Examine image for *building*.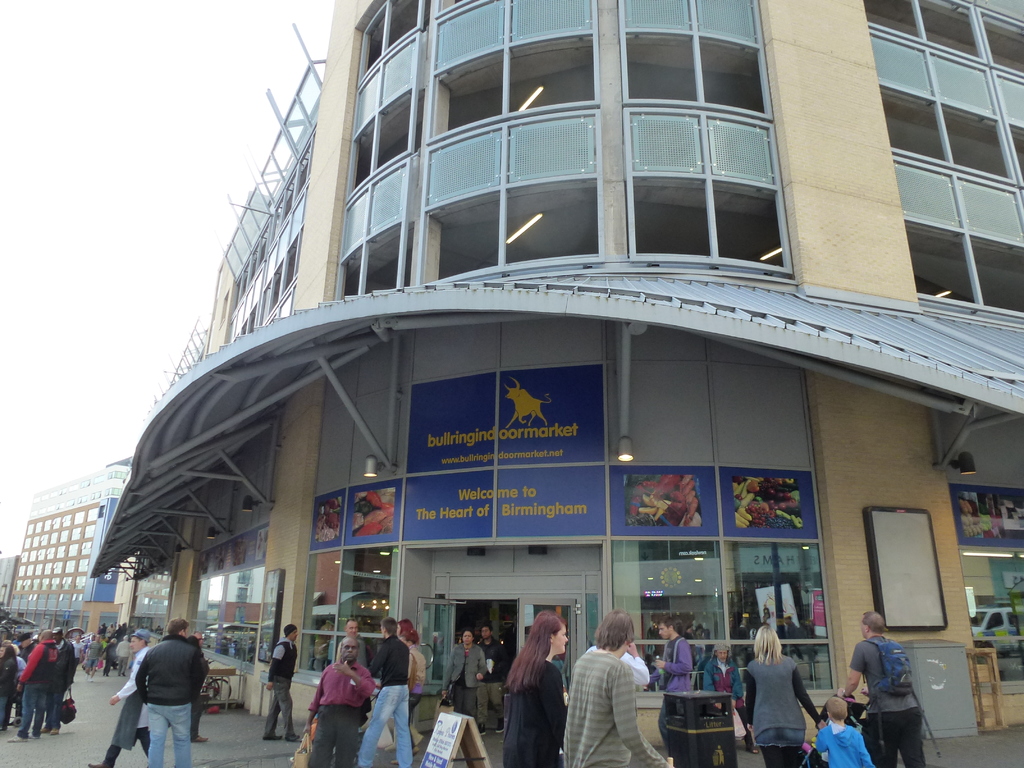
Examination result: x1=92, y1=0, x2=1023, y2=747.
